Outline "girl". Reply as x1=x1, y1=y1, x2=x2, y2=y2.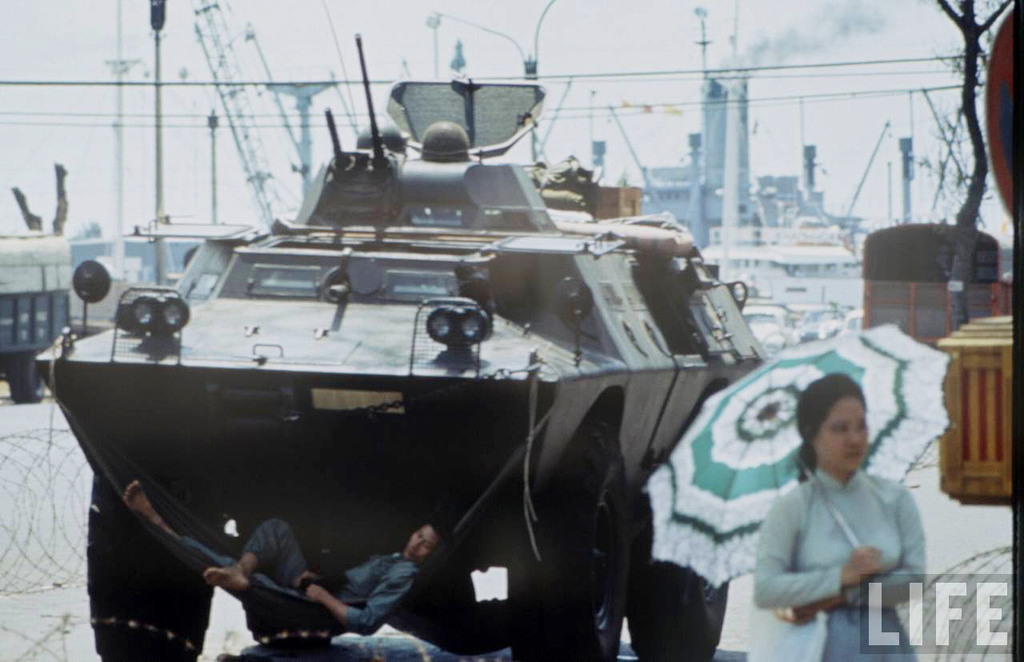
x1=747, y1=367, x2=938, y2=661.
